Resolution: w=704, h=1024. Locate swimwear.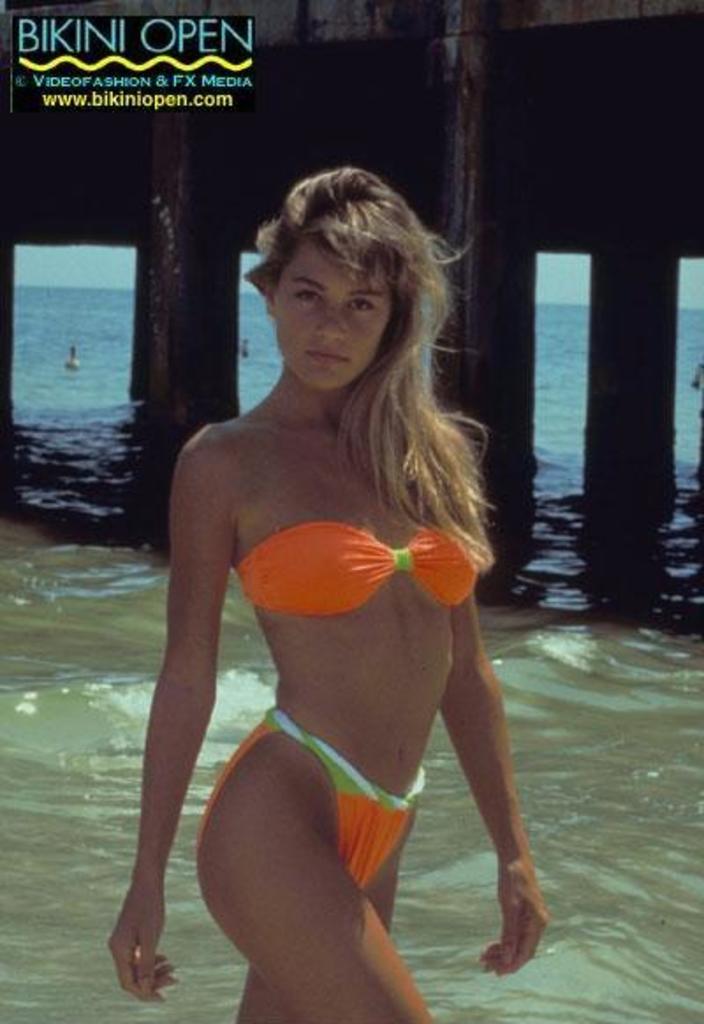
[243,512,475,619].
